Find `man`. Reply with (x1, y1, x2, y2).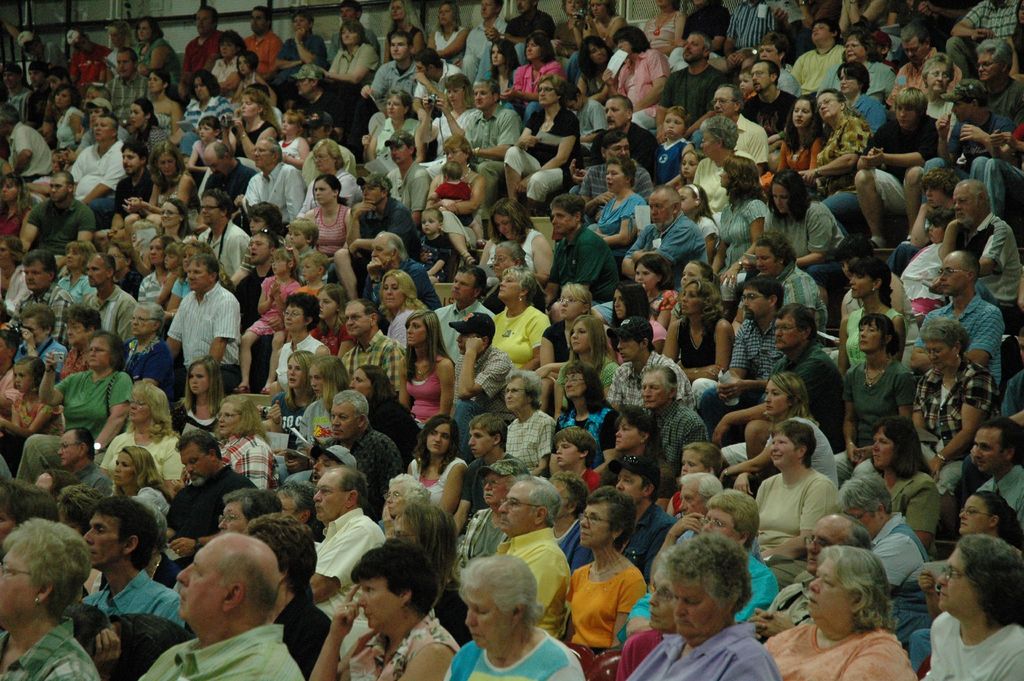
(279, 1, 321, 79).
